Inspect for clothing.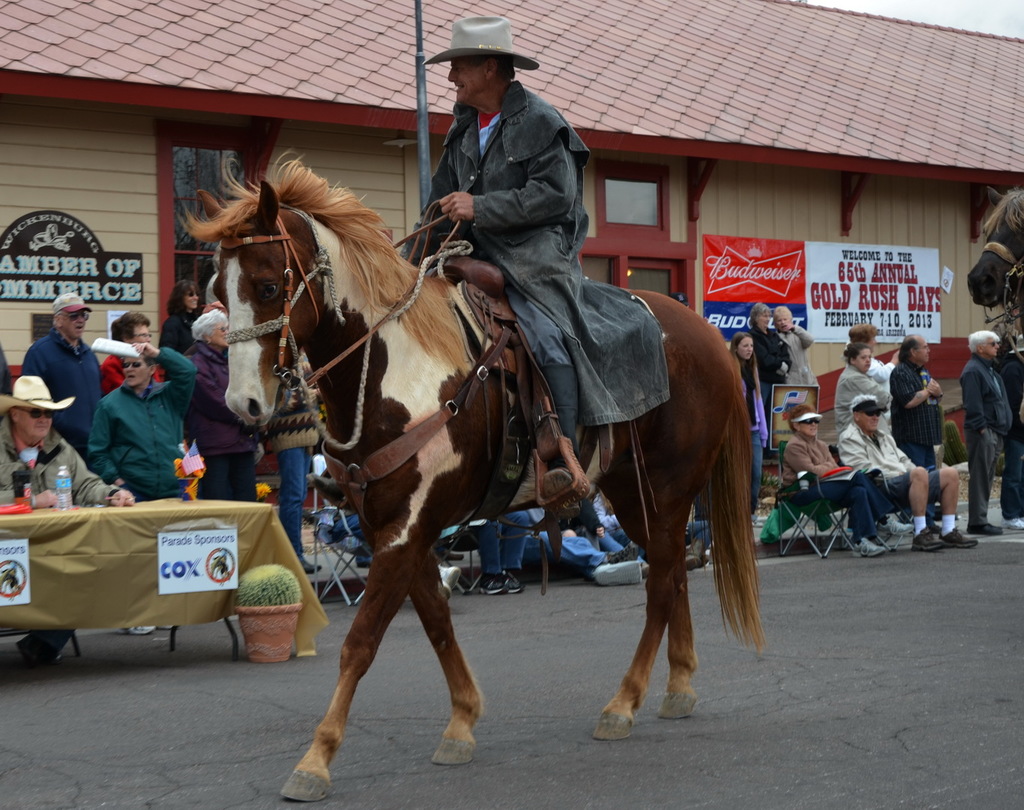
Inspection: <region>162, 342, 262, 502</region>.
